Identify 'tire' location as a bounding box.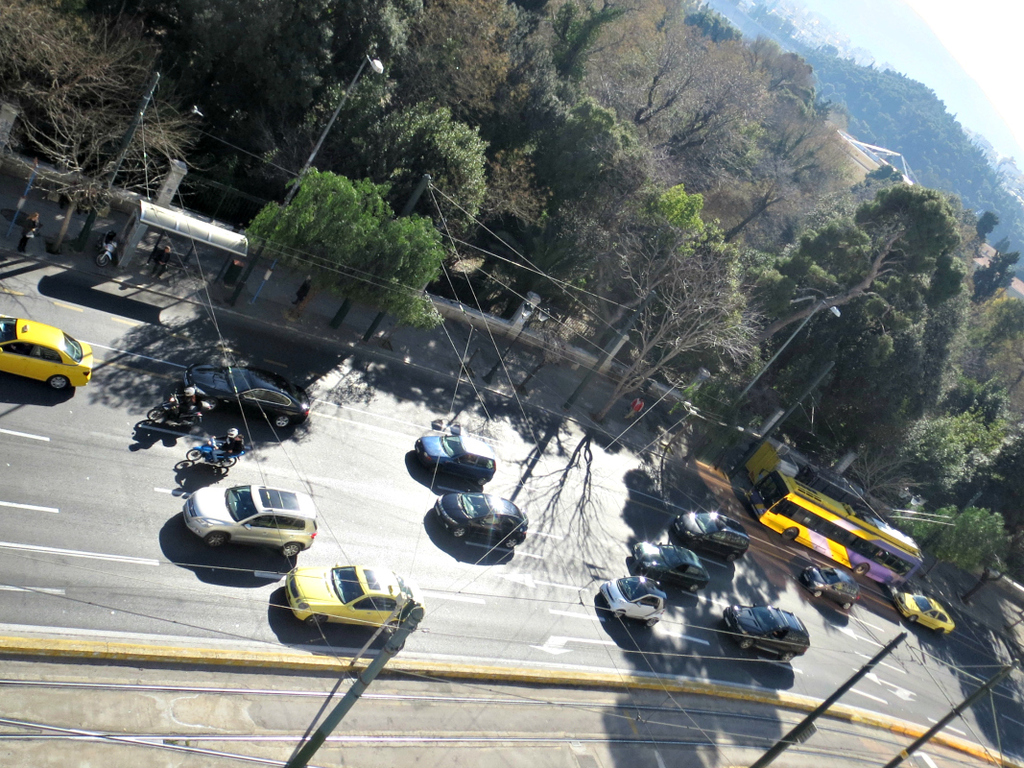
{"x1": 95, "y1": 251, "x2": 108, "y2": 264}.
